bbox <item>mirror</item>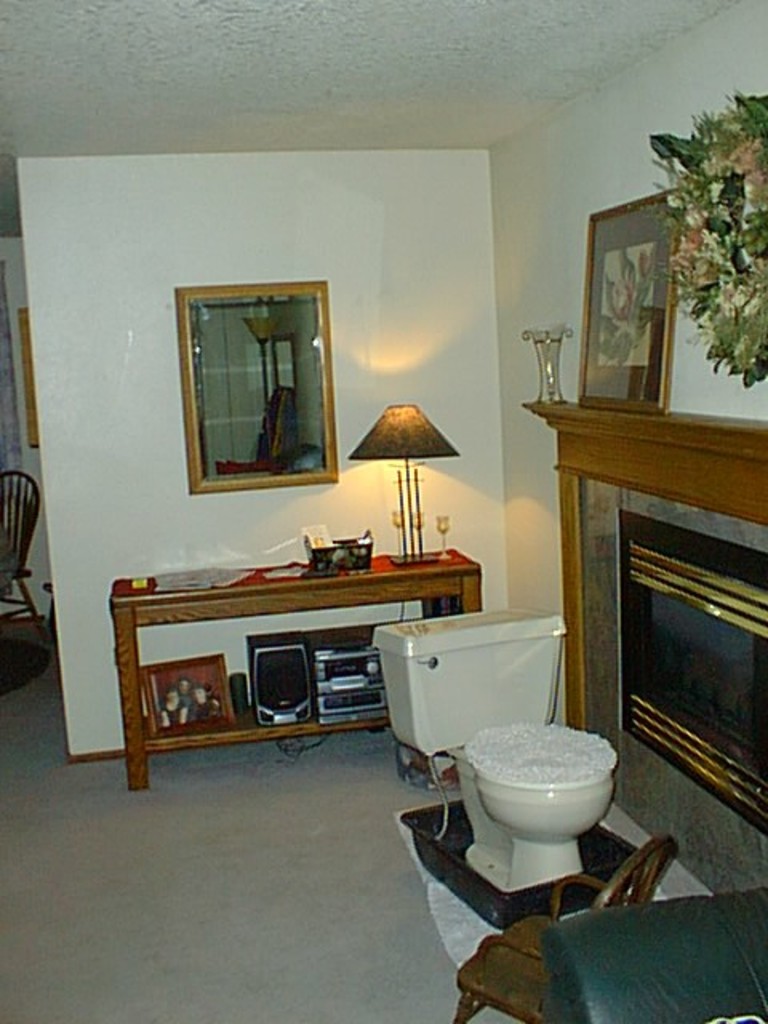
{"x1": 190, "y1": 298, "x2": 326, "y2": 480}
